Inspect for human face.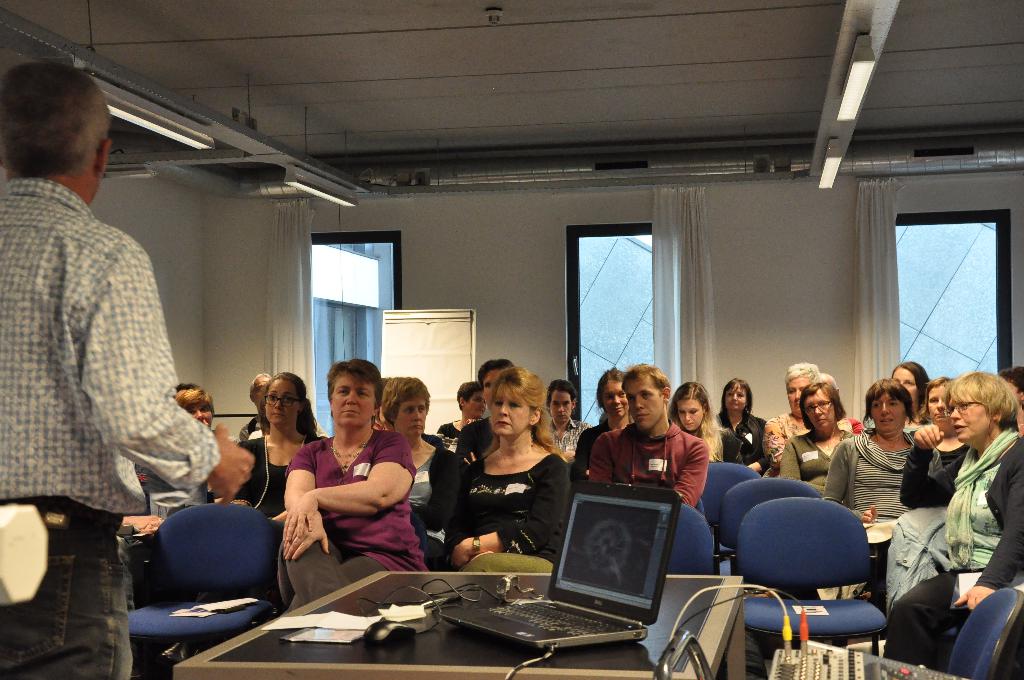
Inspection: x1=465, y1=393, x2=487, y2=418.
